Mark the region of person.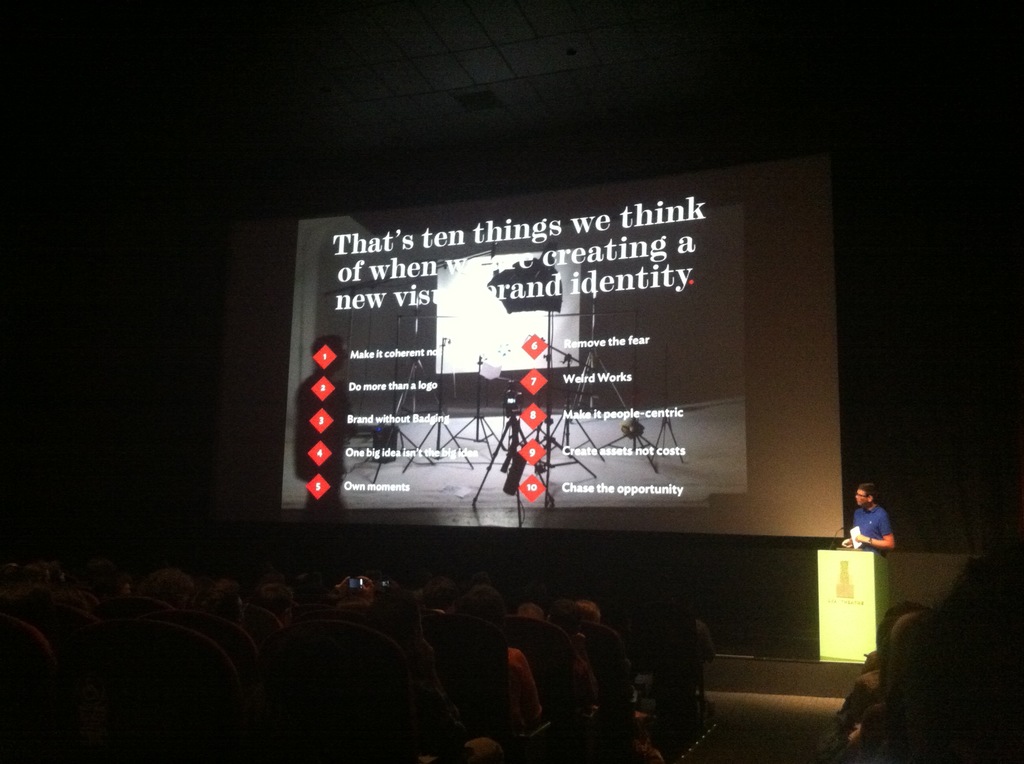
Region: 843 485 897 550.
